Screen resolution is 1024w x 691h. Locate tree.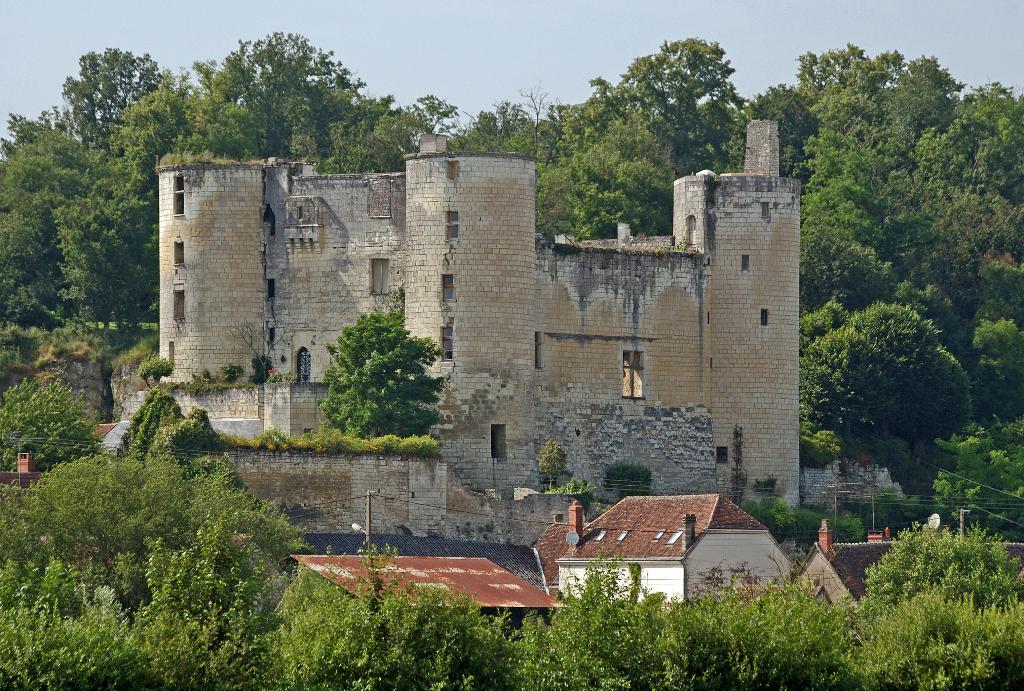
l=536, t=441, r=572, b=498.
